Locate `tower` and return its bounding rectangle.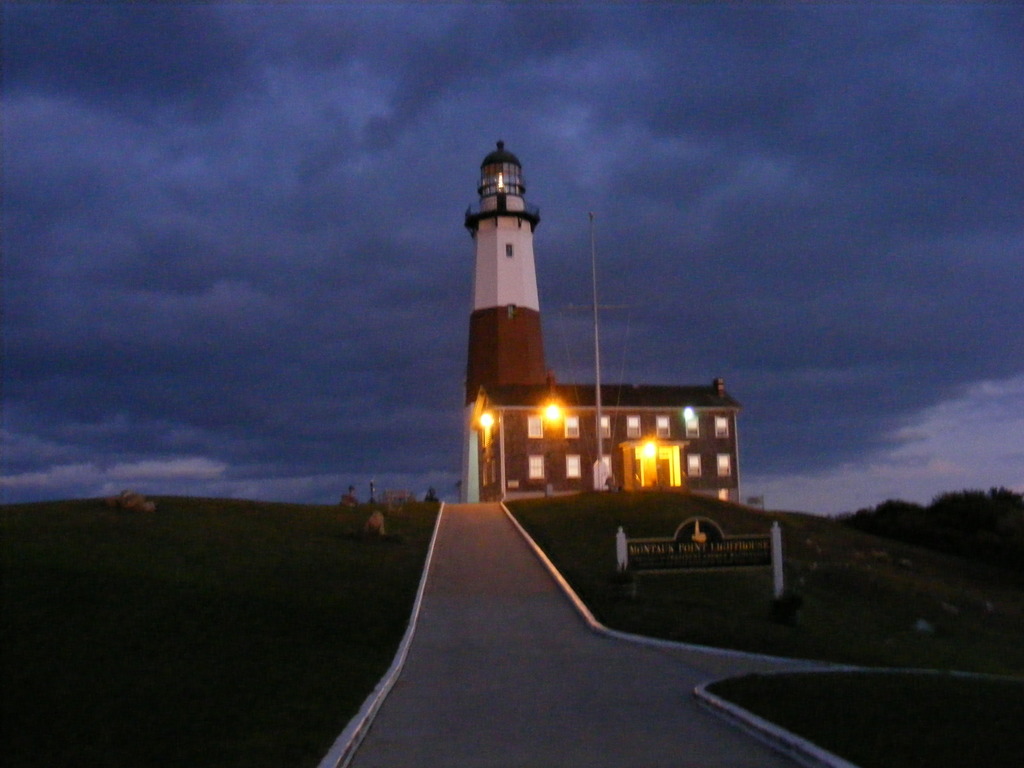
l=461, t=138, r=547, b=407.
